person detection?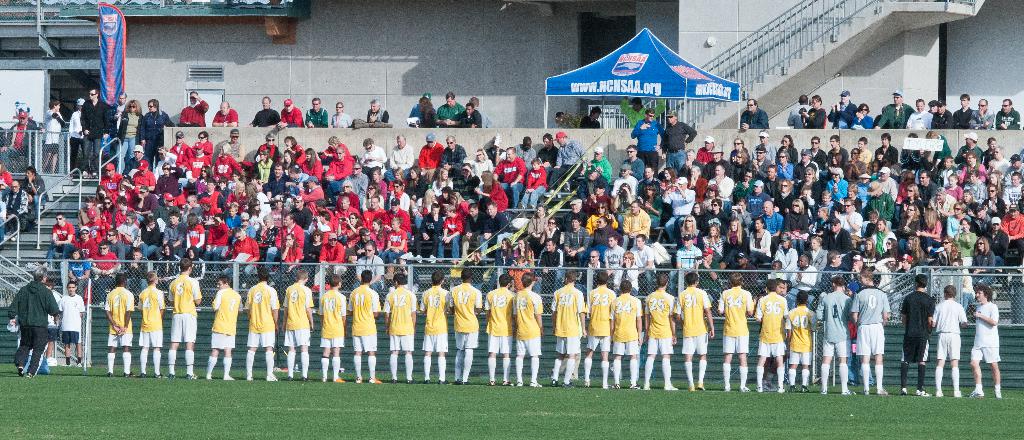
[x1=195, y1=131, x2=214, y2=164]
